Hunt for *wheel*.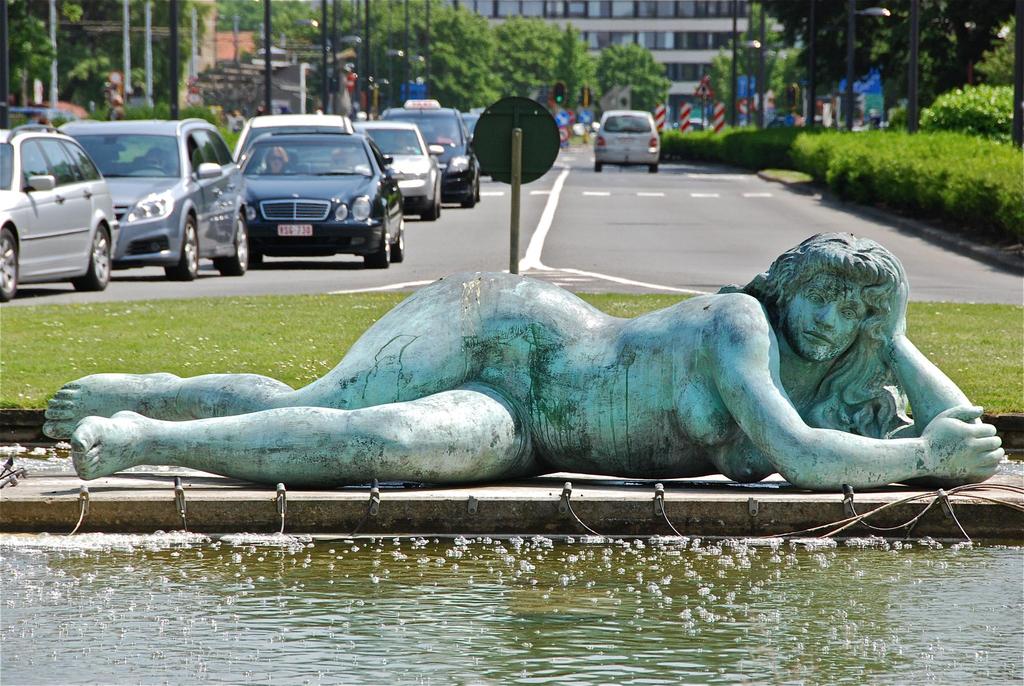
Hunted down at box=[216, 214, 247, 274].
